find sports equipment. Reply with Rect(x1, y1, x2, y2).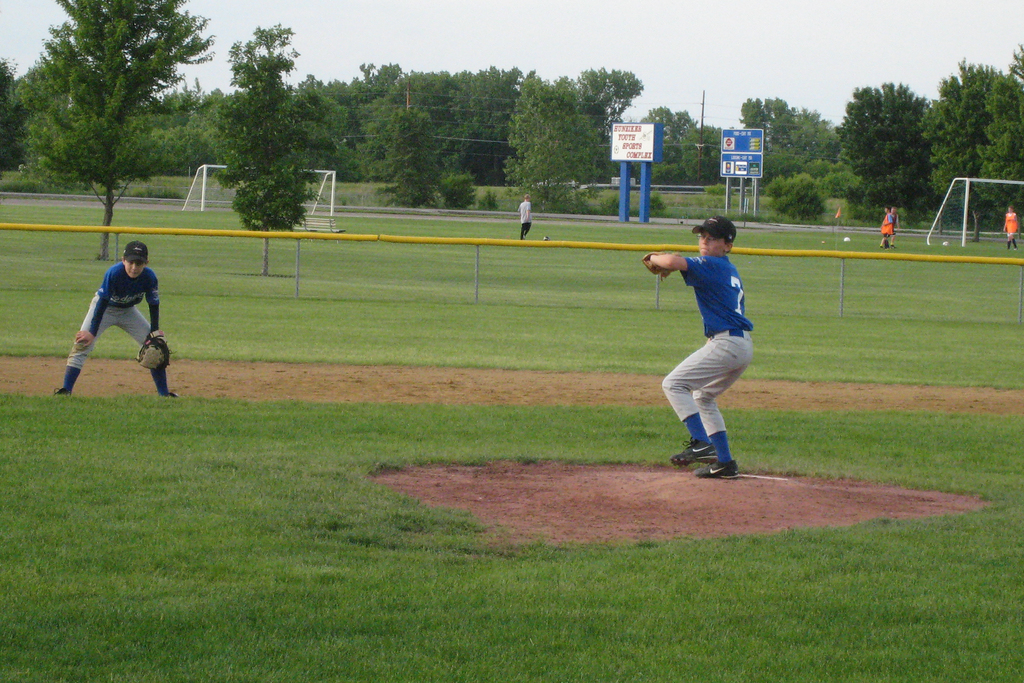
Rect(137, 332, 168, 373).
